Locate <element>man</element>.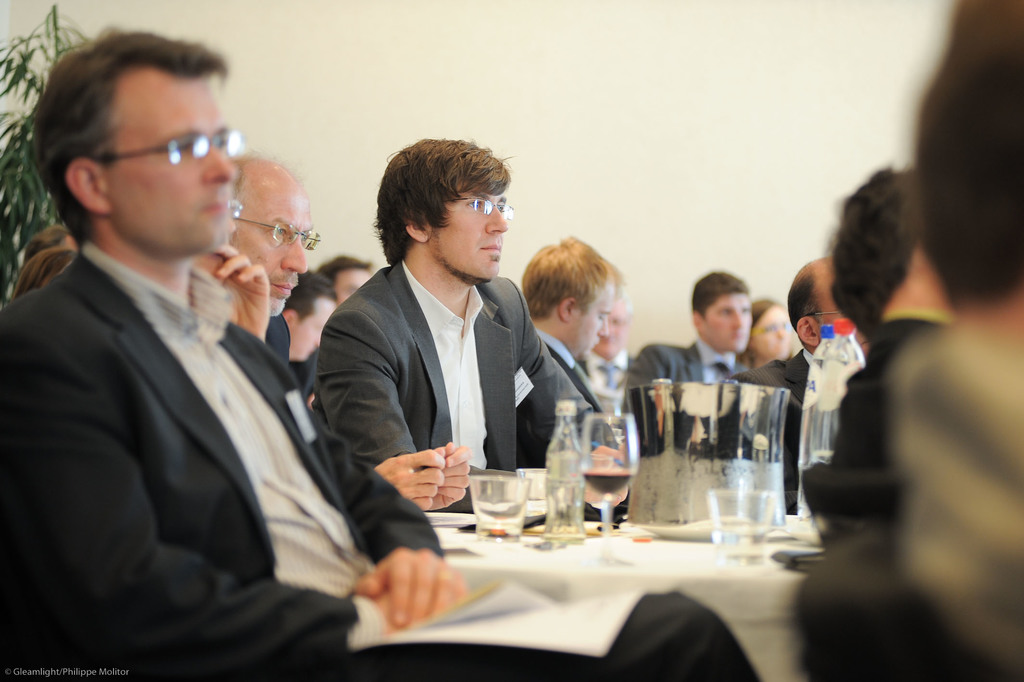
Bounding box: x1=202 y1=166 x2=320 y2=358.
